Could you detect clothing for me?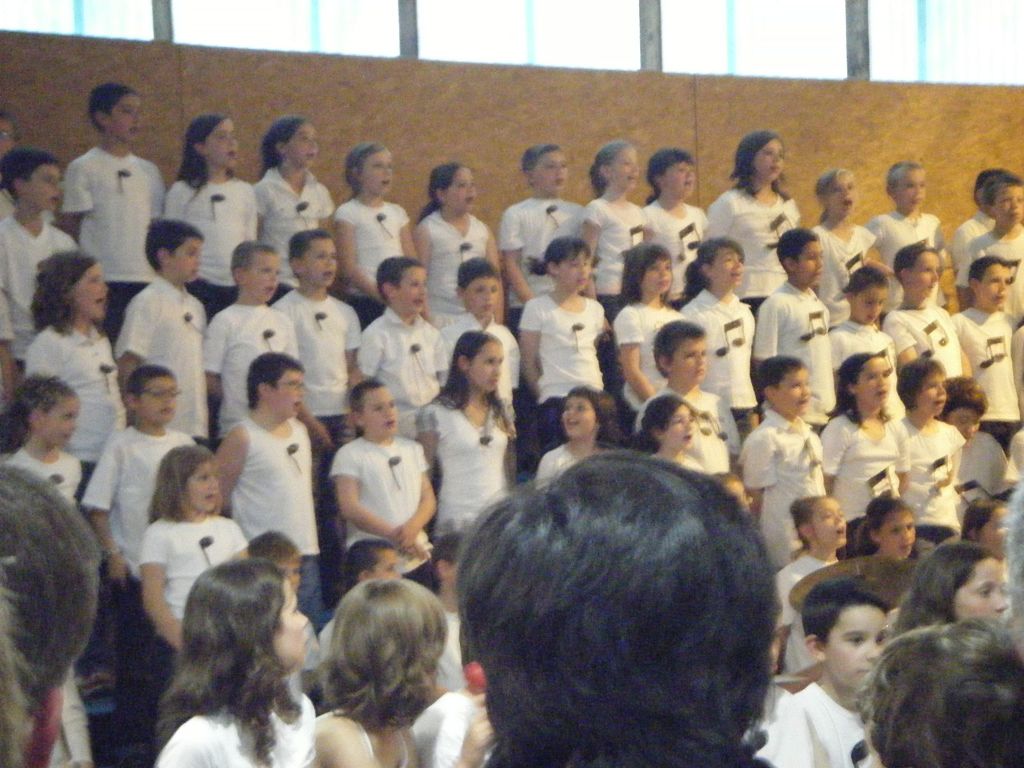
Detection result: 952, 426, 1009, 527.
